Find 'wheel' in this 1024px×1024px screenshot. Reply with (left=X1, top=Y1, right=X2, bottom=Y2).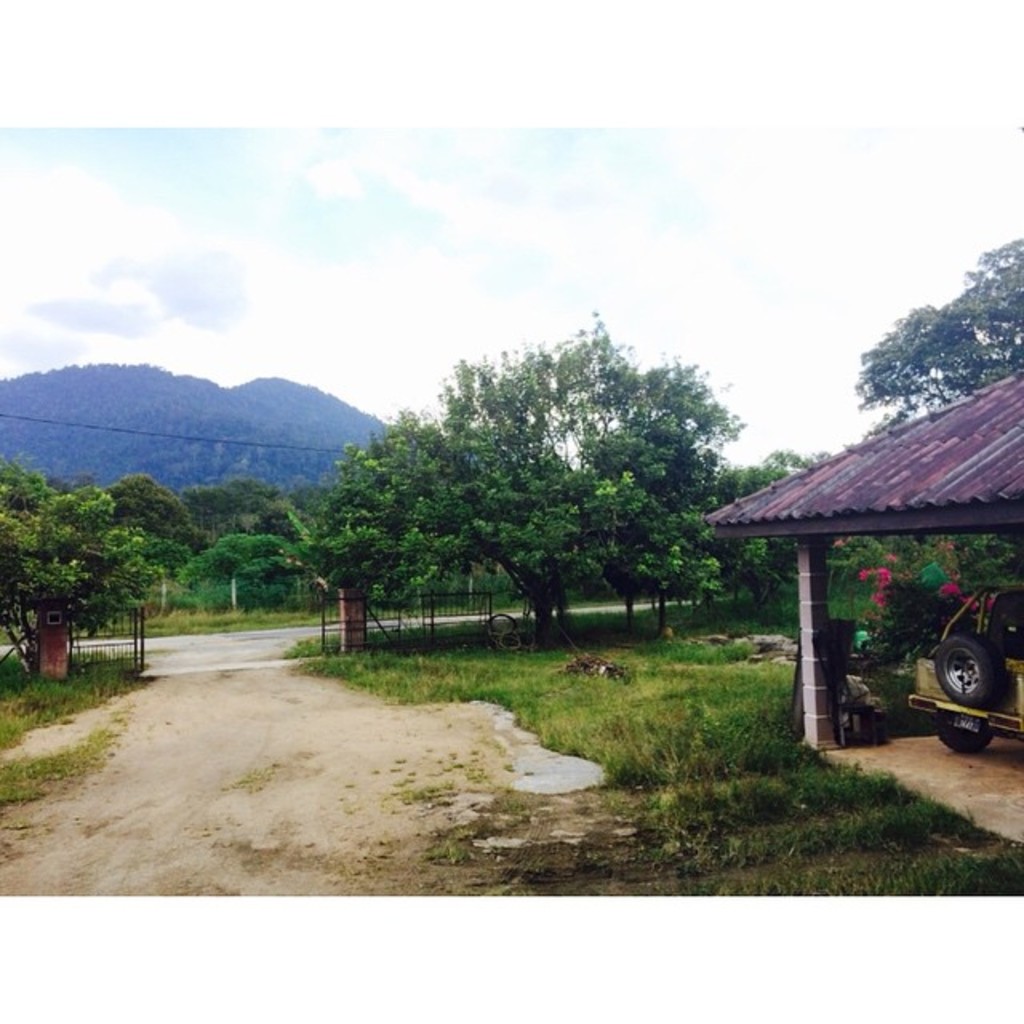
(left=938, top=730, right=994, bottom=758).
